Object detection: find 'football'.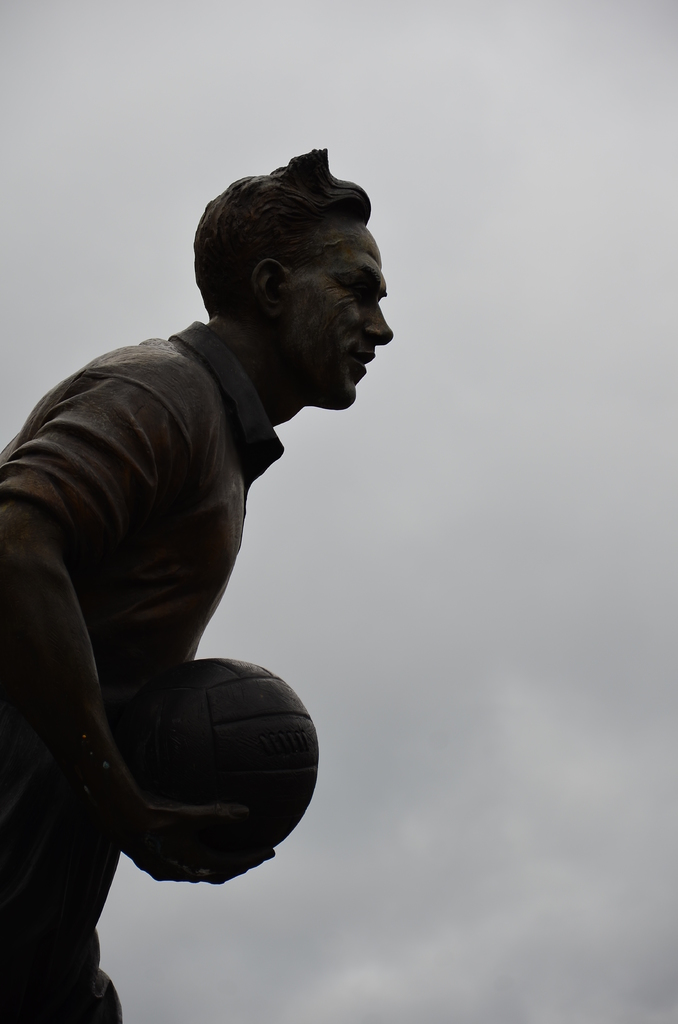
region(118, 654, 323, 851).
